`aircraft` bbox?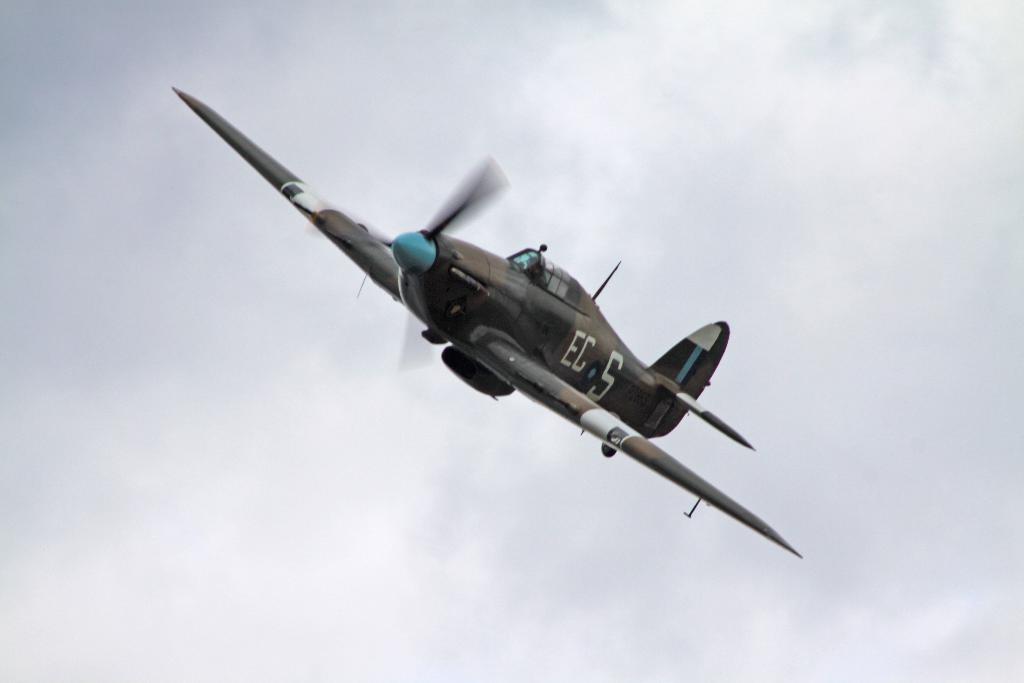
(169, 87, 803, 561)
